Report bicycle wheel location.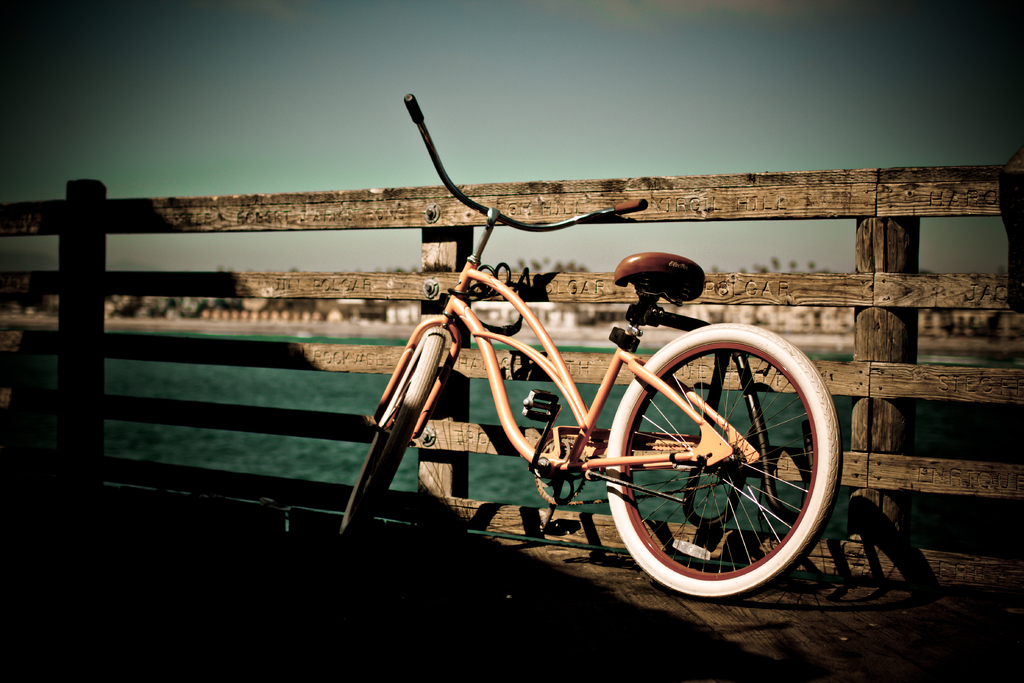
Report: (610, 334, 845, 604).
